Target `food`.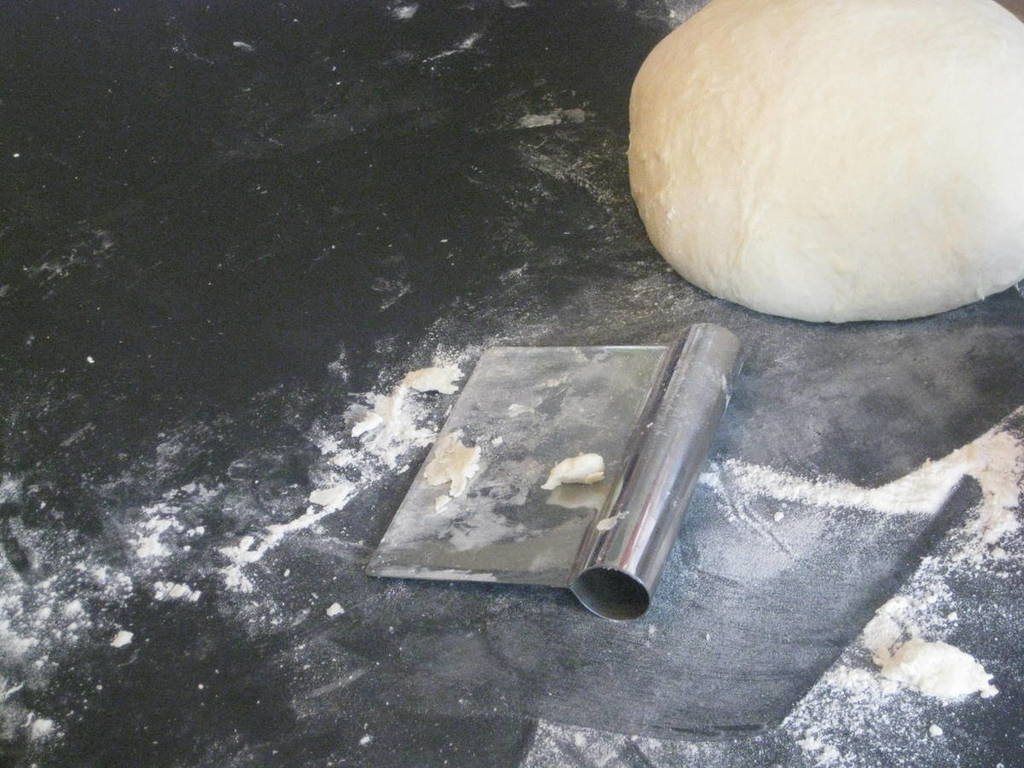
Target region: [621, 0, 1023, 312].
